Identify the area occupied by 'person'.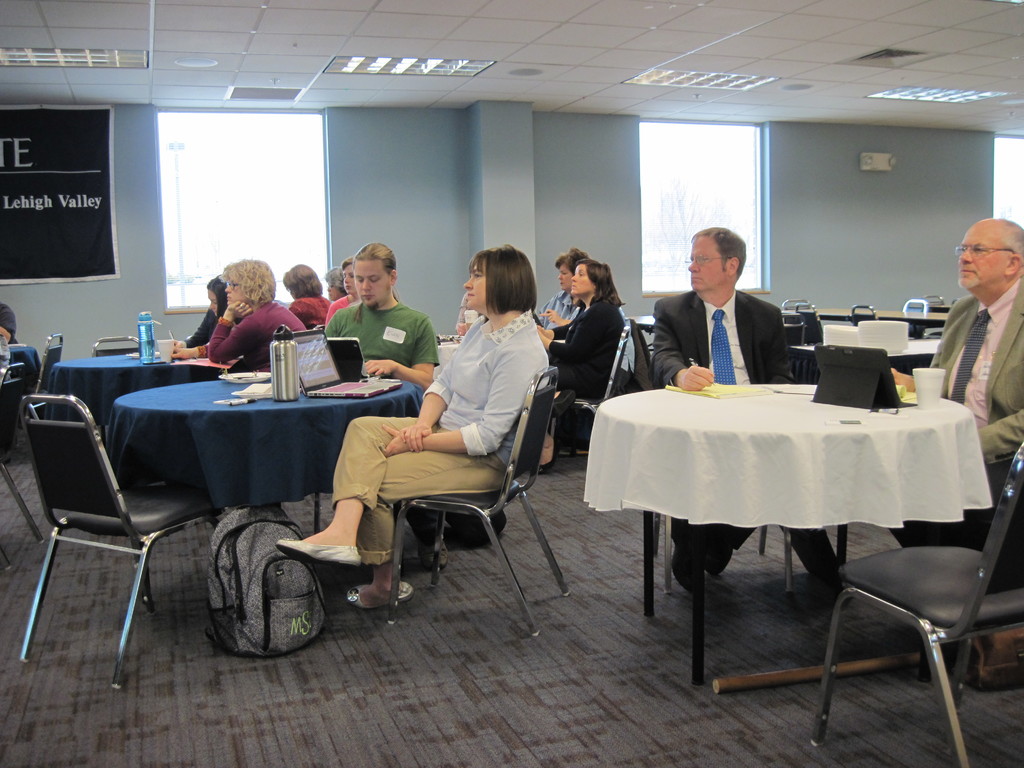
Area: select_region(648, 227, 835, 600).
